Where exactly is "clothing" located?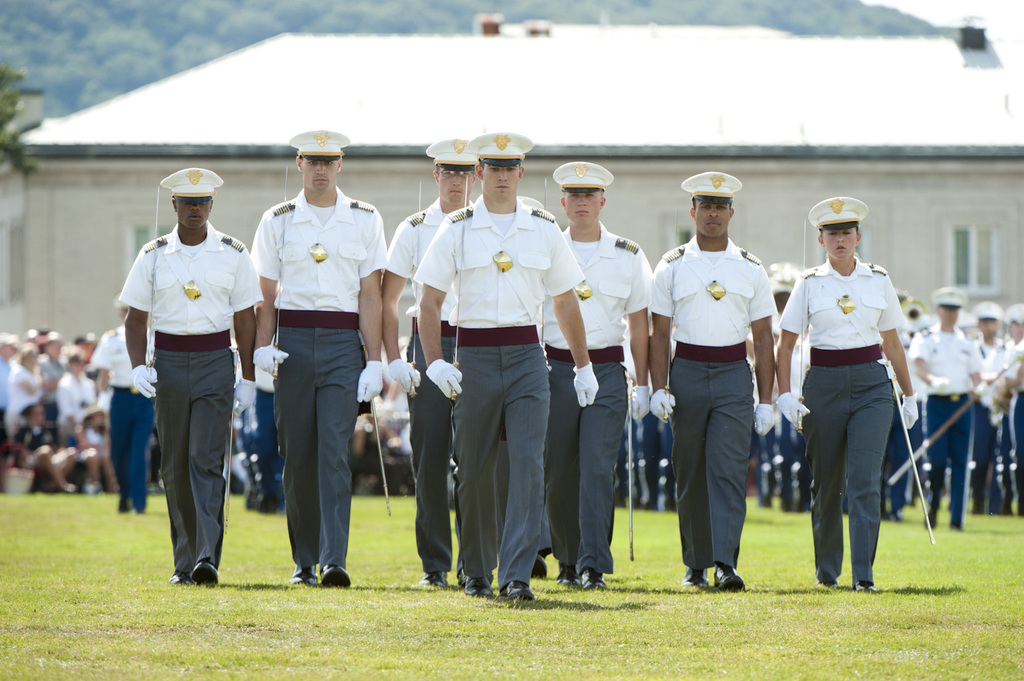
Its bounding box is left=413, top=192, right=593, bottom=325.
